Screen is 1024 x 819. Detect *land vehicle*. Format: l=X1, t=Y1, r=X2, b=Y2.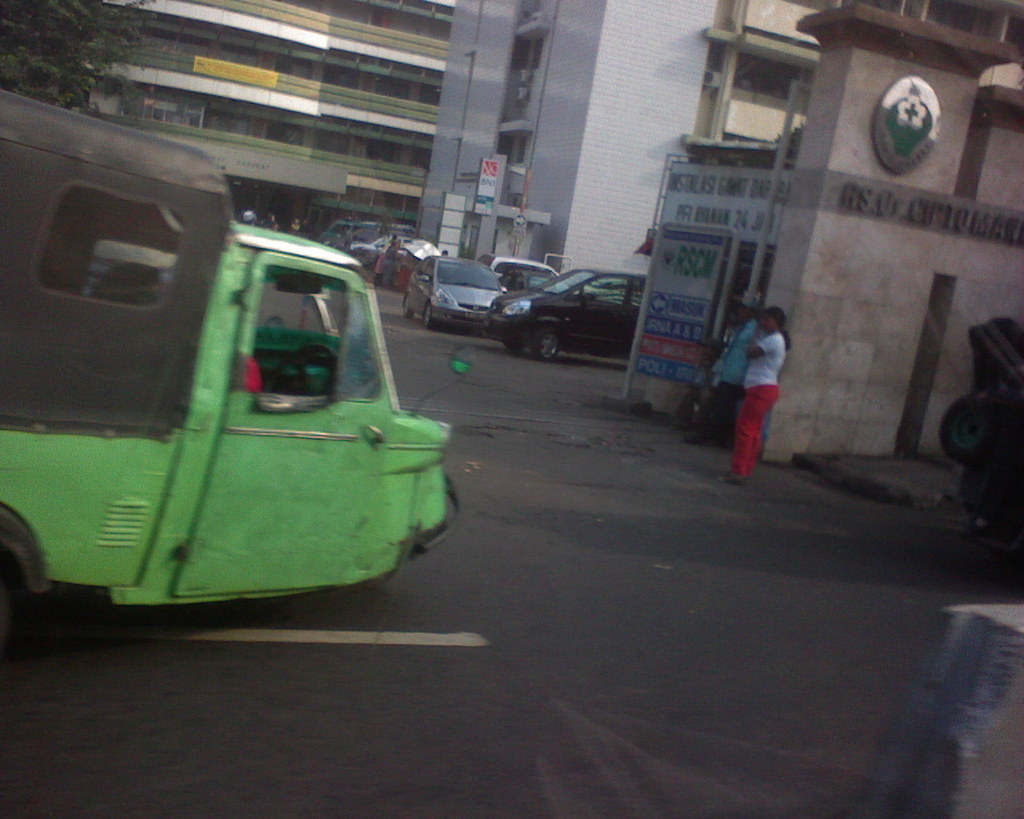
l=344, t=236, r=410, b=257.
